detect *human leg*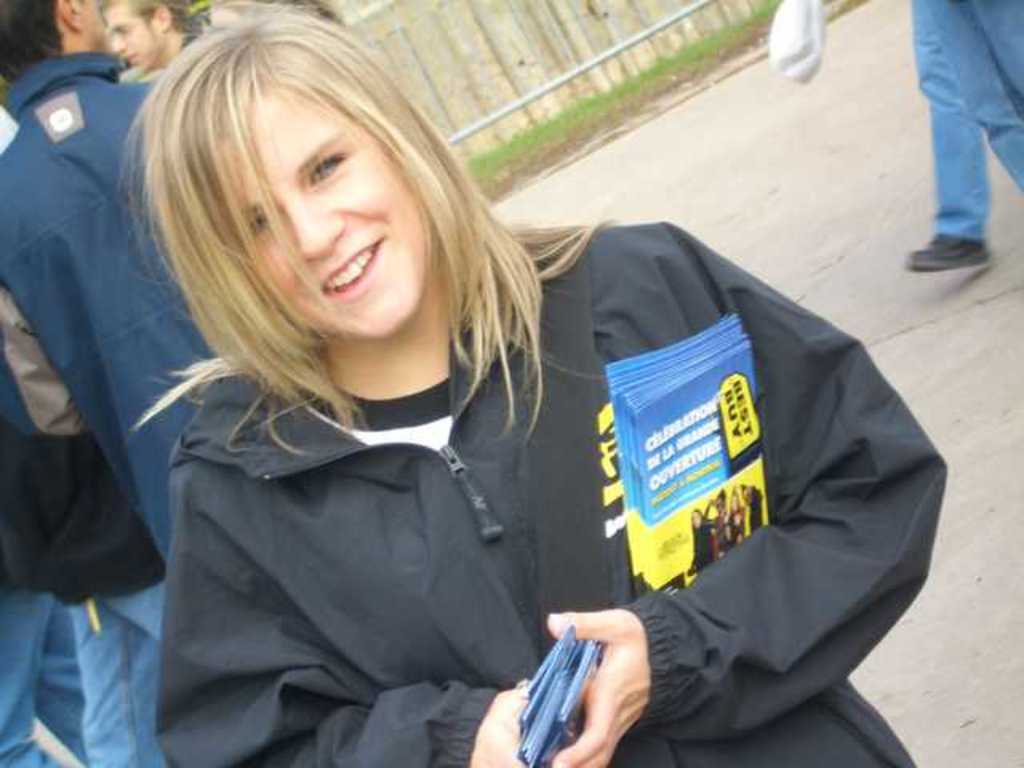
902/0/995/272
